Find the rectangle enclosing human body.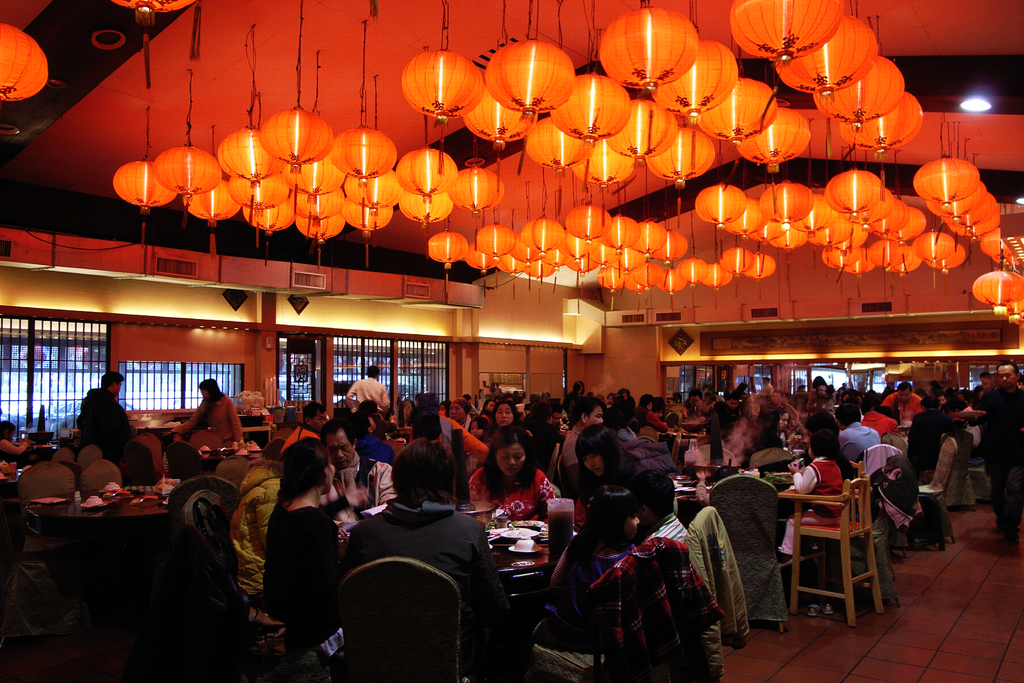
<box>980,368,992,389</box>.
